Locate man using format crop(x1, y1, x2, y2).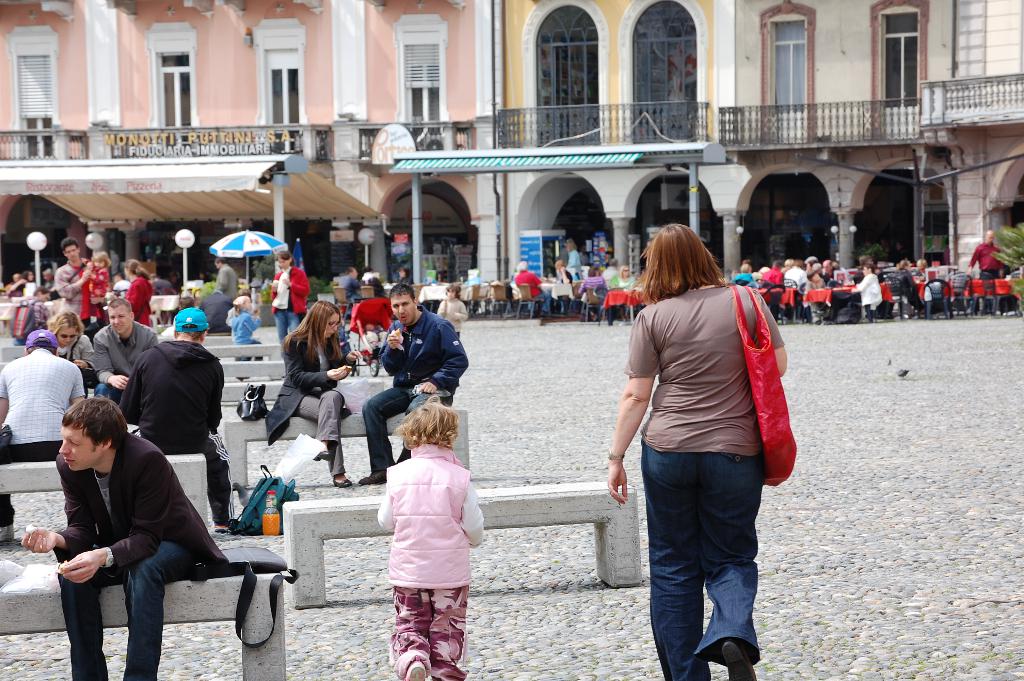
crop(0, 317, 86, 512).
